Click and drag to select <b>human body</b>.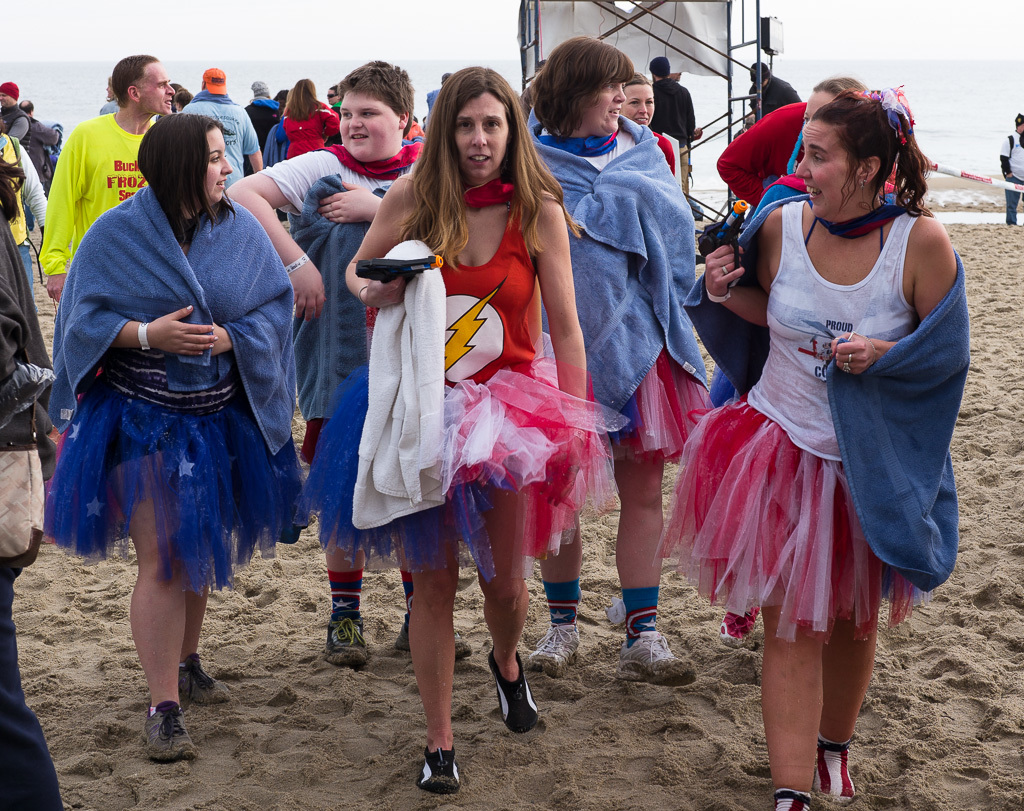
Selection: 179,91,265,190.
